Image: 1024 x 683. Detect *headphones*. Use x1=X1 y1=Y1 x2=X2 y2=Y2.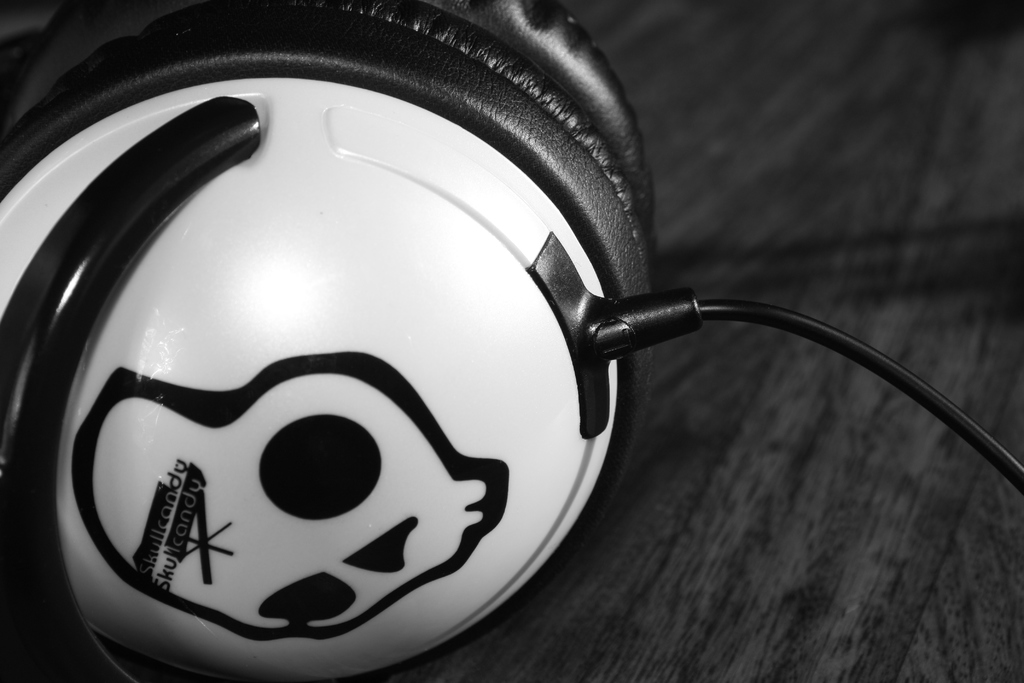
x1=0 y1=10 x2=975 y2=682.
